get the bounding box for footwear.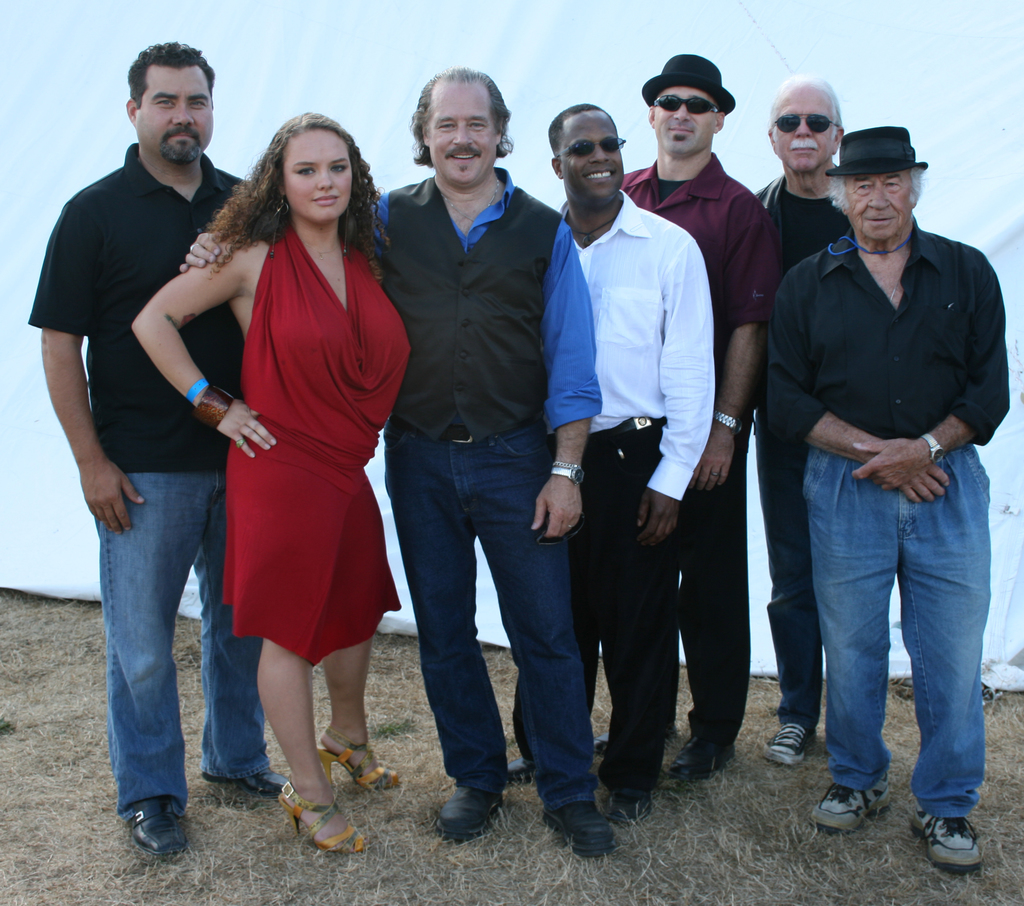
<bbox>595, 732, 611, 755</bbox>.
